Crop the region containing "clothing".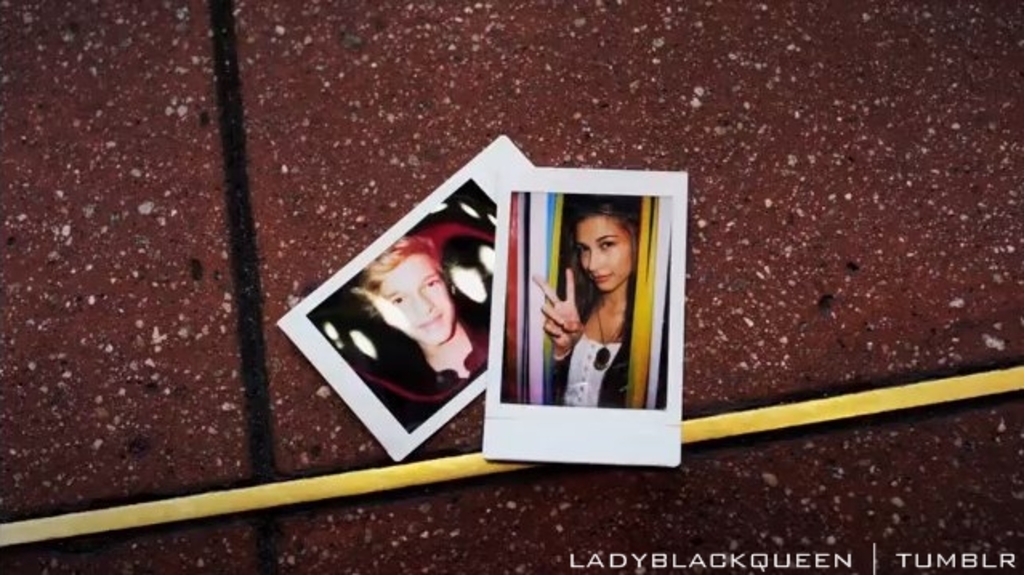
Crop region: (377, 306, 492, 429).
